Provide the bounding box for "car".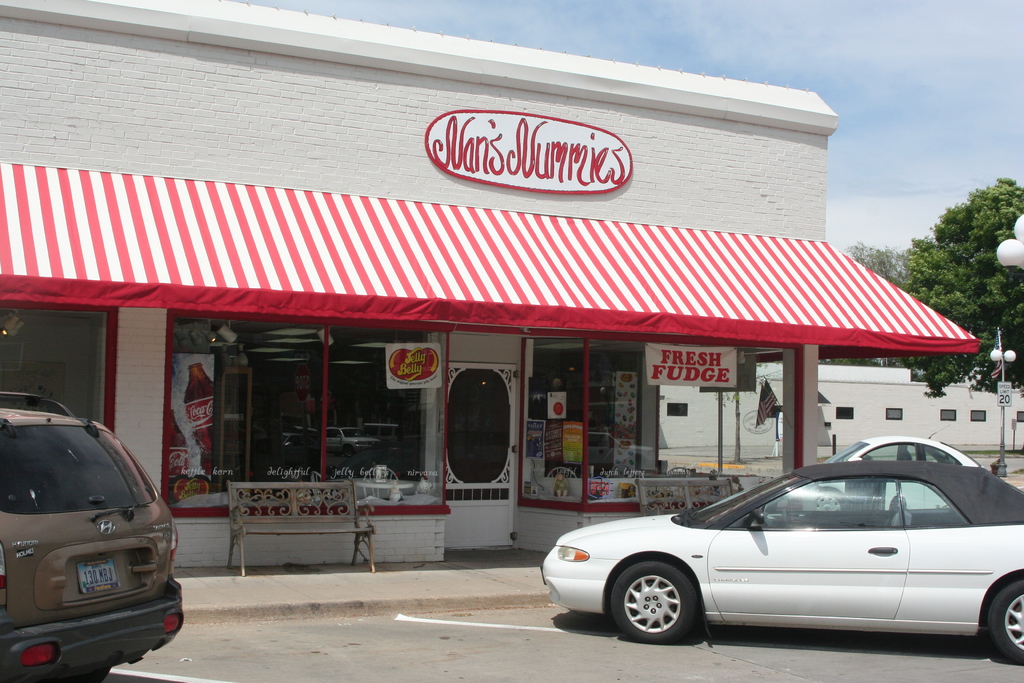
select_region(538, 459, 1023, 659).
